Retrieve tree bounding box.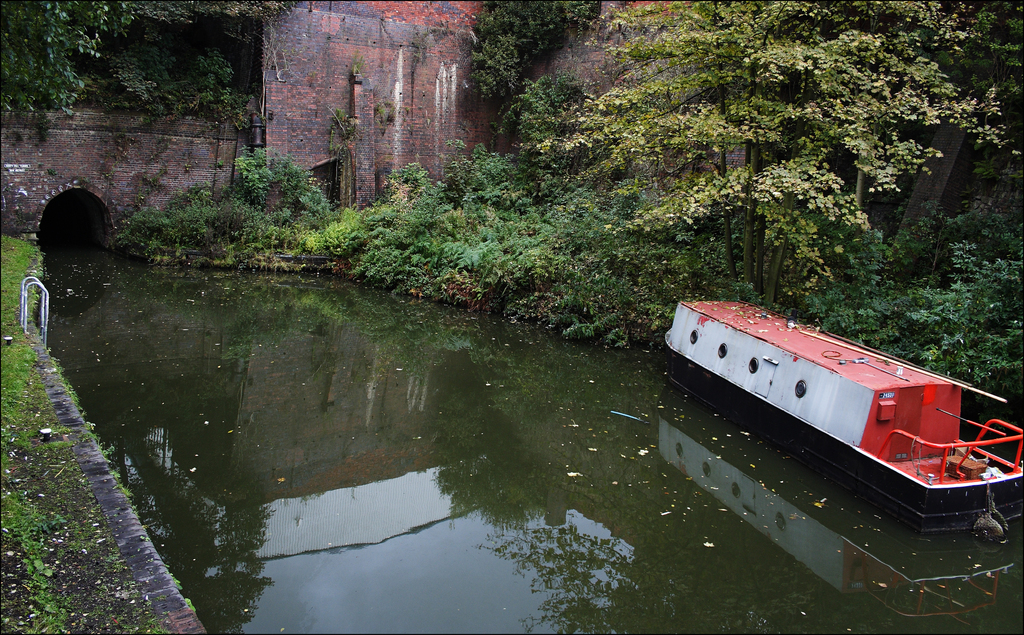
Bounding box: (113, 0, 296, 124).
